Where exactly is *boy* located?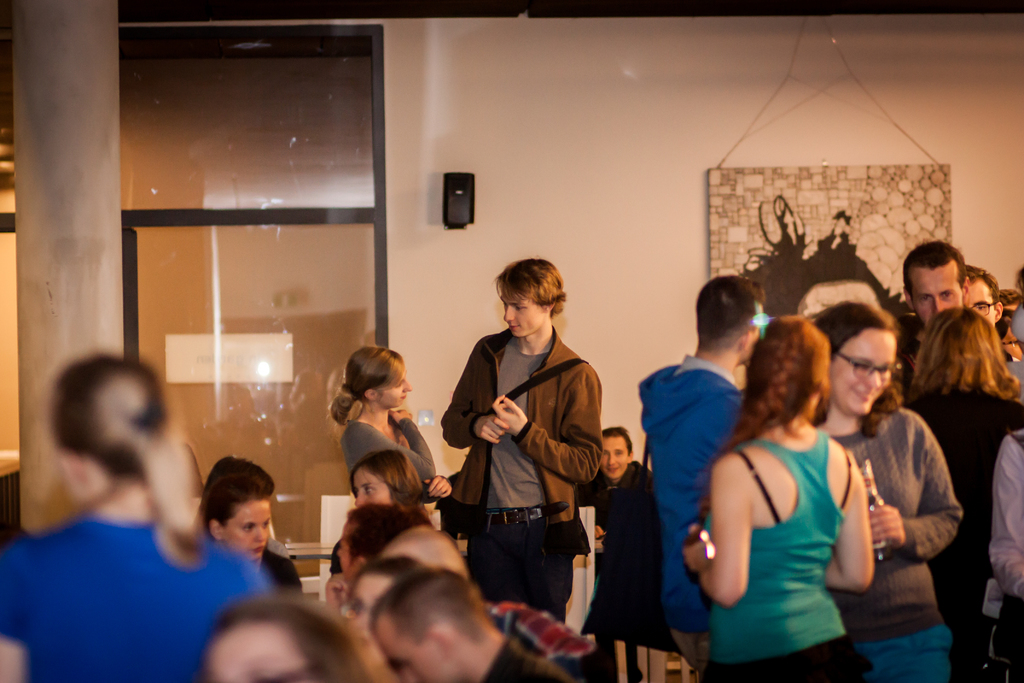
Its bounding box is select_region(439, 256, 602, 630).
